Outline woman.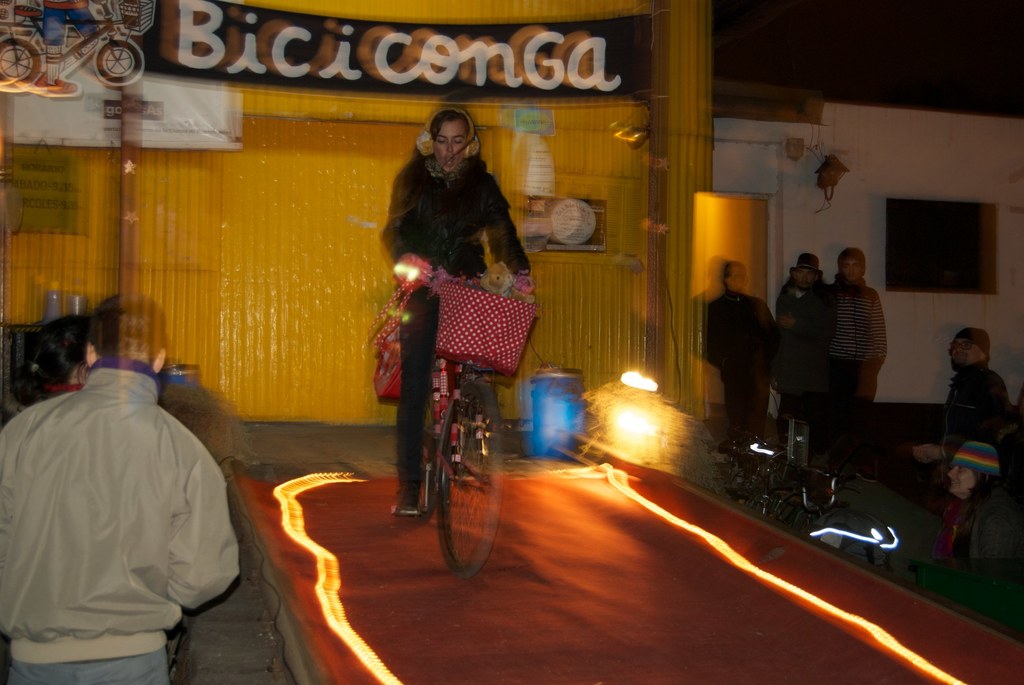
Outline: detection(945, 441, 1023, 623).
